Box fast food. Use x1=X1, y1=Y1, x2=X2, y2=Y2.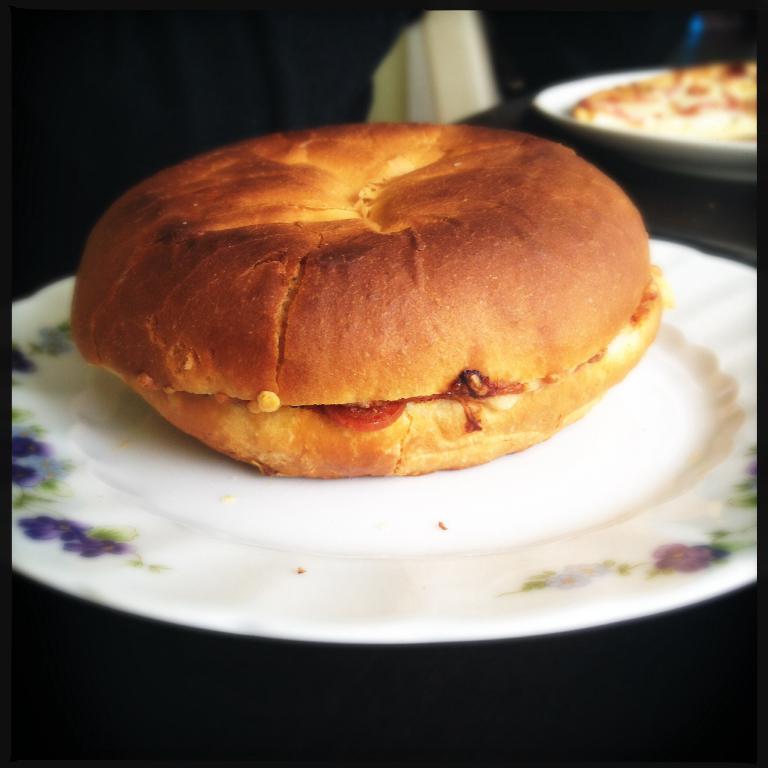
x1=581, y1=66, x2=760, y2=154.
